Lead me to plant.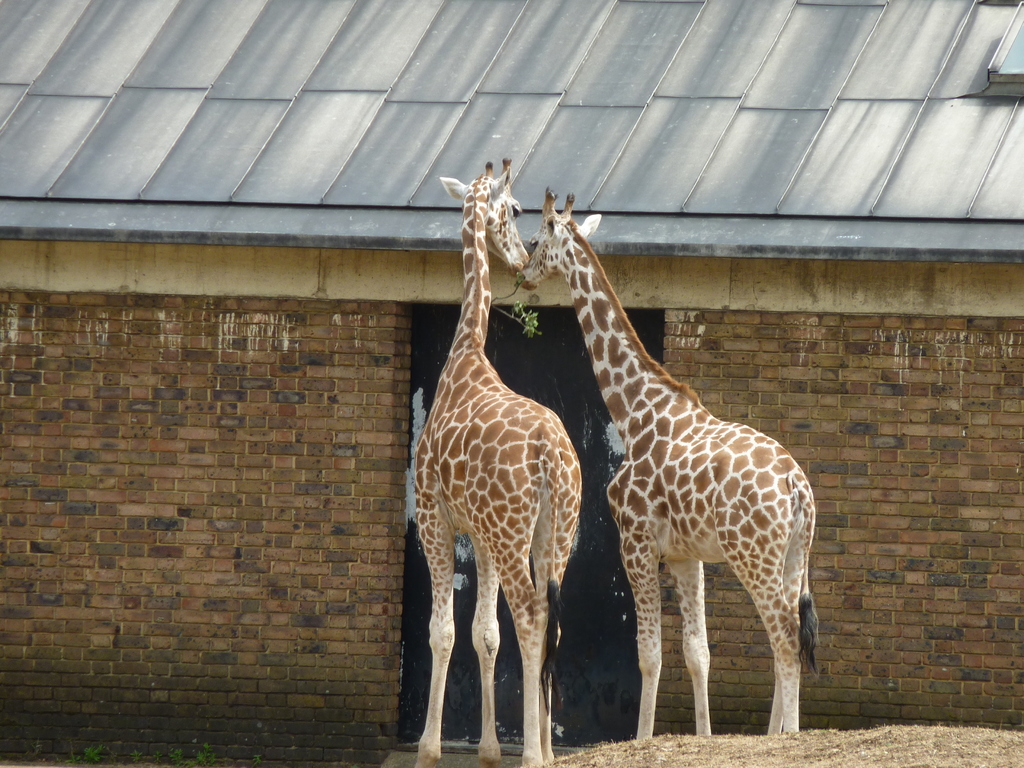
Lead to bbox=[170, 745, 216, 767].
